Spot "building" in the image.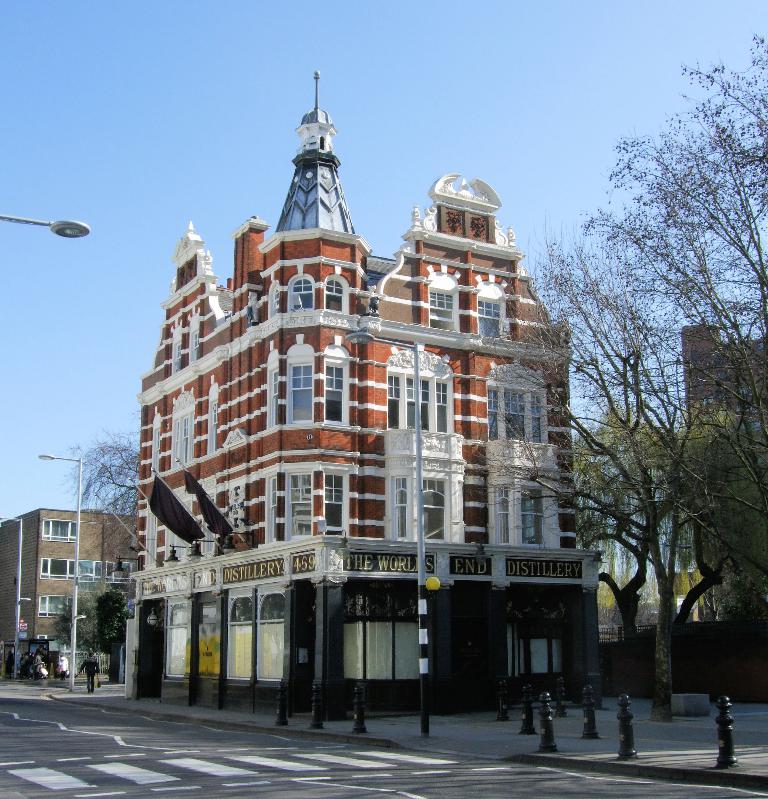
"building" found at (x1=0, y1=500, x2=136, y2=678).
